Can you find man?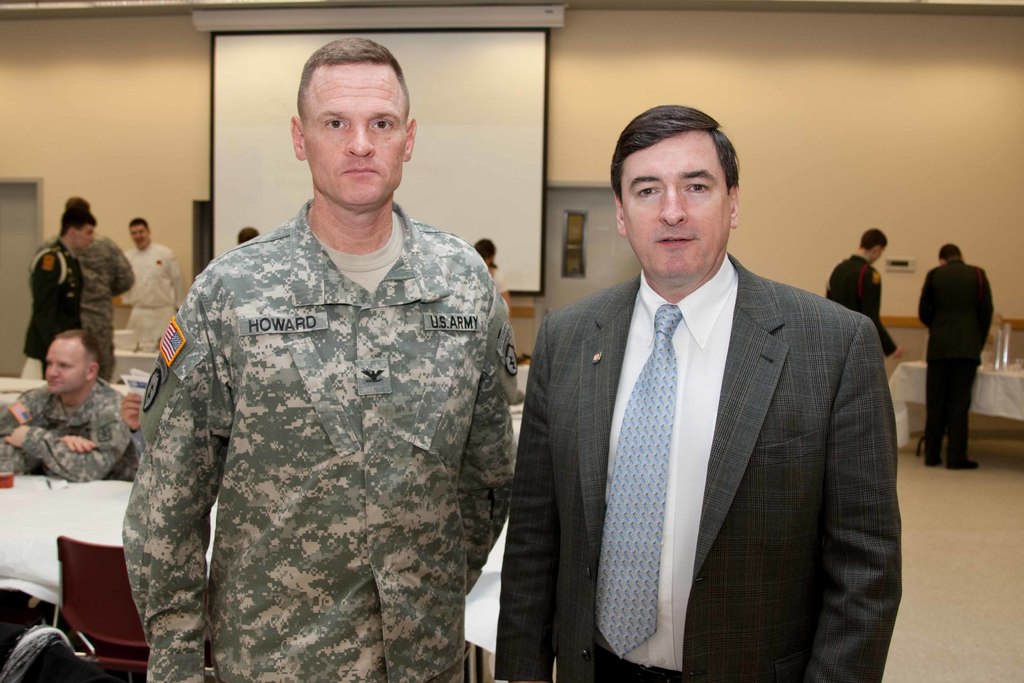
Yes, bounding box: BBox(498, 107, 920, 678).
